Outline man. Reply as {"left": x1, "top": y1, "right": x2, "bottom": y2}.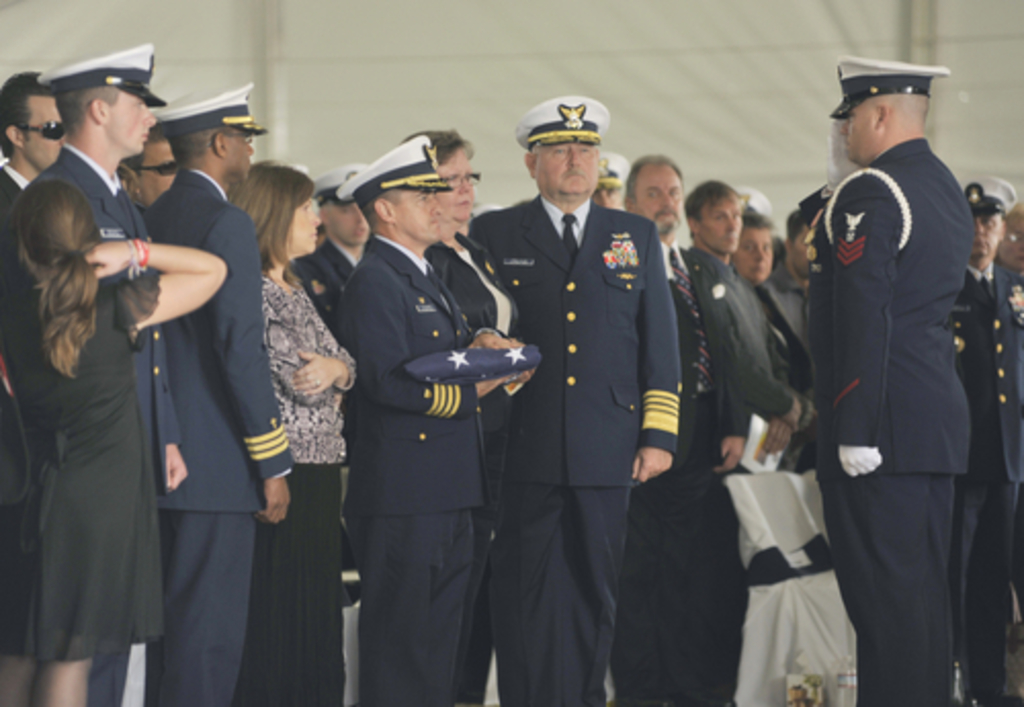
{"left": 760, "top": 209, "right": 819, "bottom": 377}.
